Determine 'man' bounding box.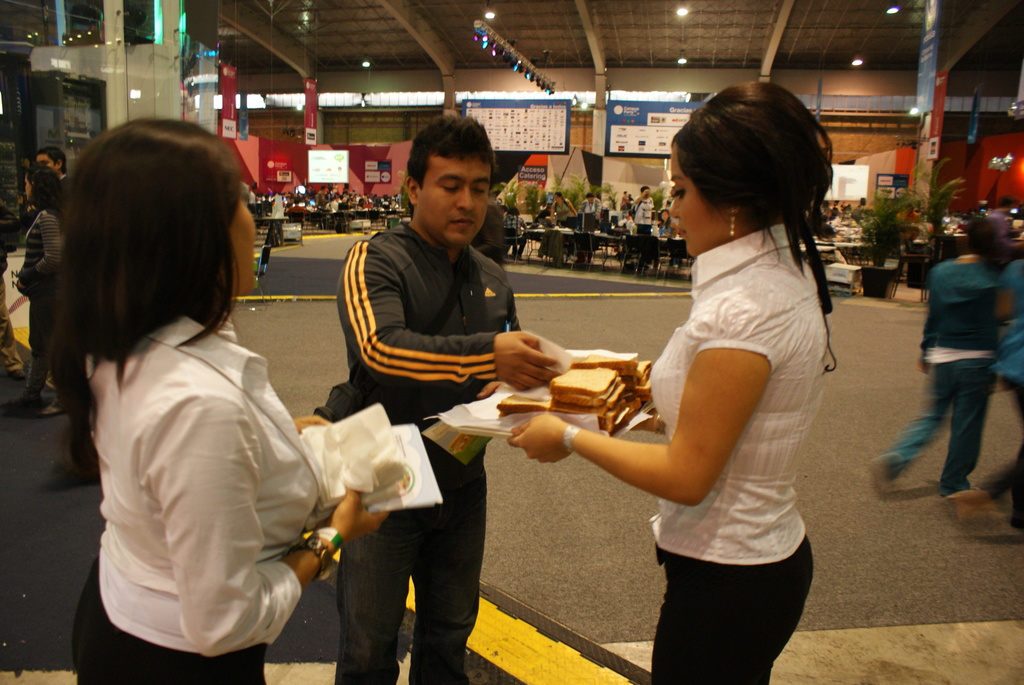
Determined: (left=332, top=116, right=531, bottom=684).
